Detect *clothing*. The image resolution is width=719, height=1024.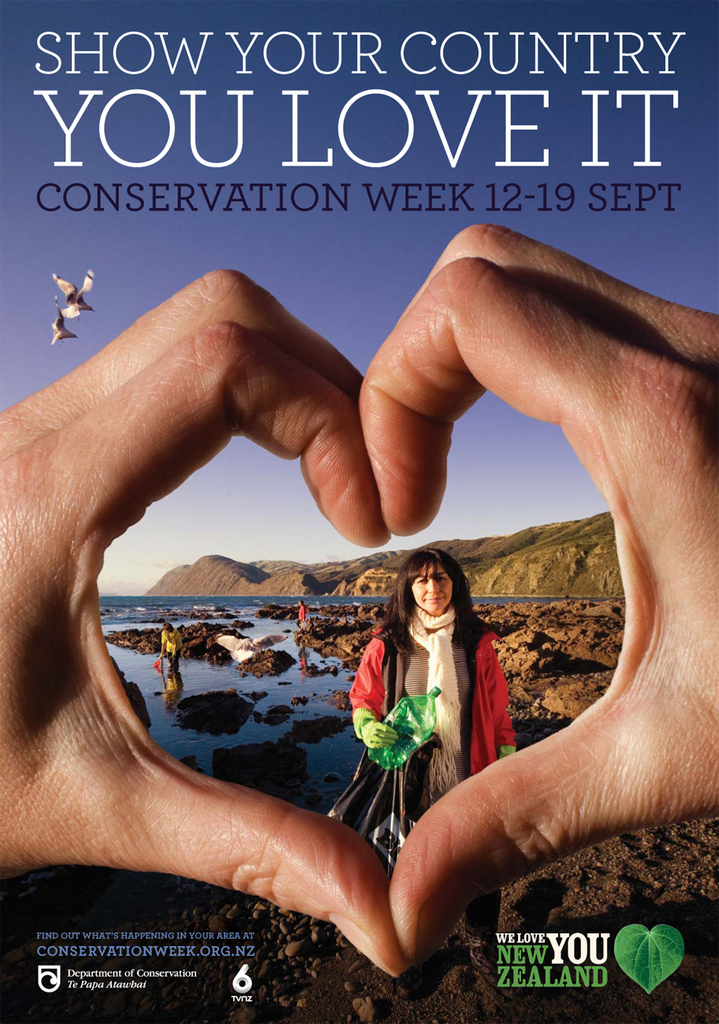
left=356, top=605, right=515, bottom=941.
